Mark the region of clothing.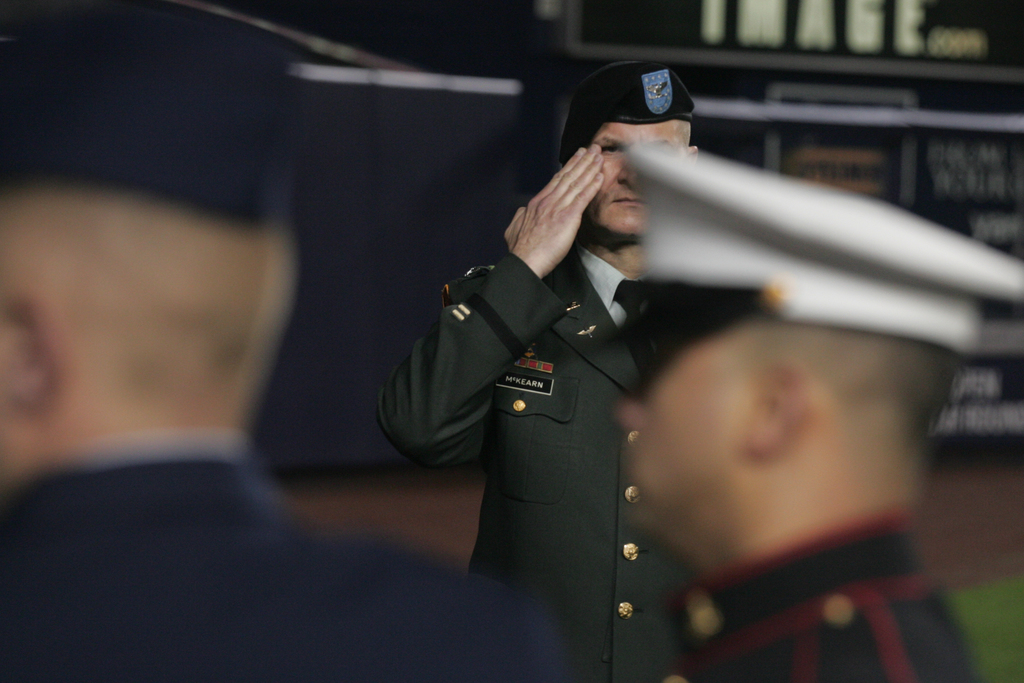
Region: pyautogui.locateOnScreen(664, 511, 979, 682).
